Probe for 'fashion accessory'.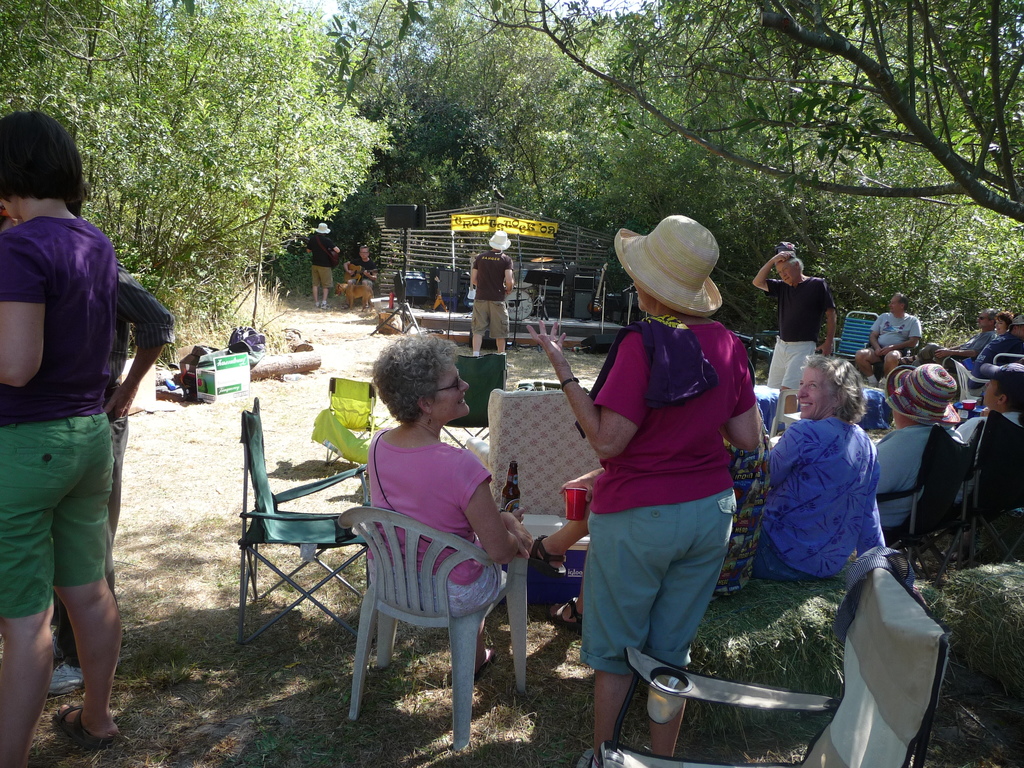
Probe result: 313/221/330/232.
